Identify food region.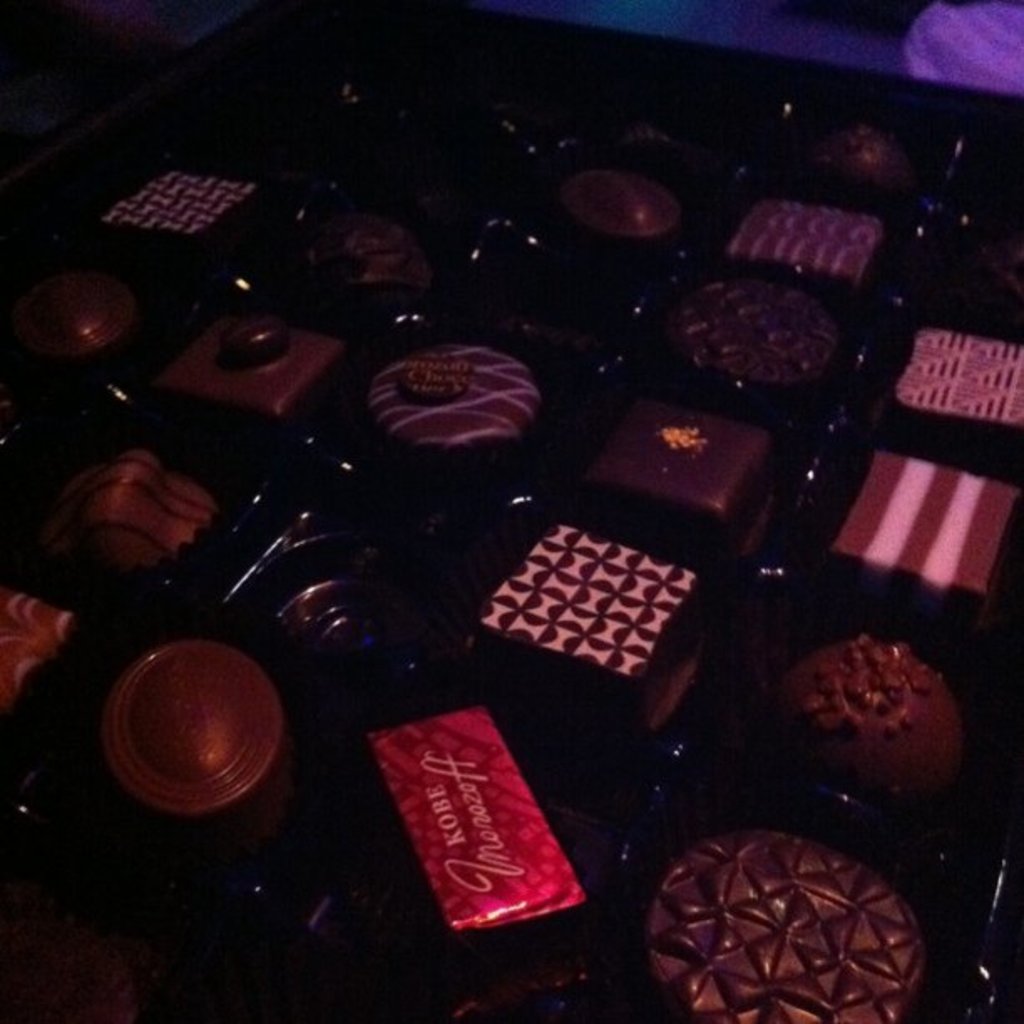
Region: 835, 445, 1017, 616.
